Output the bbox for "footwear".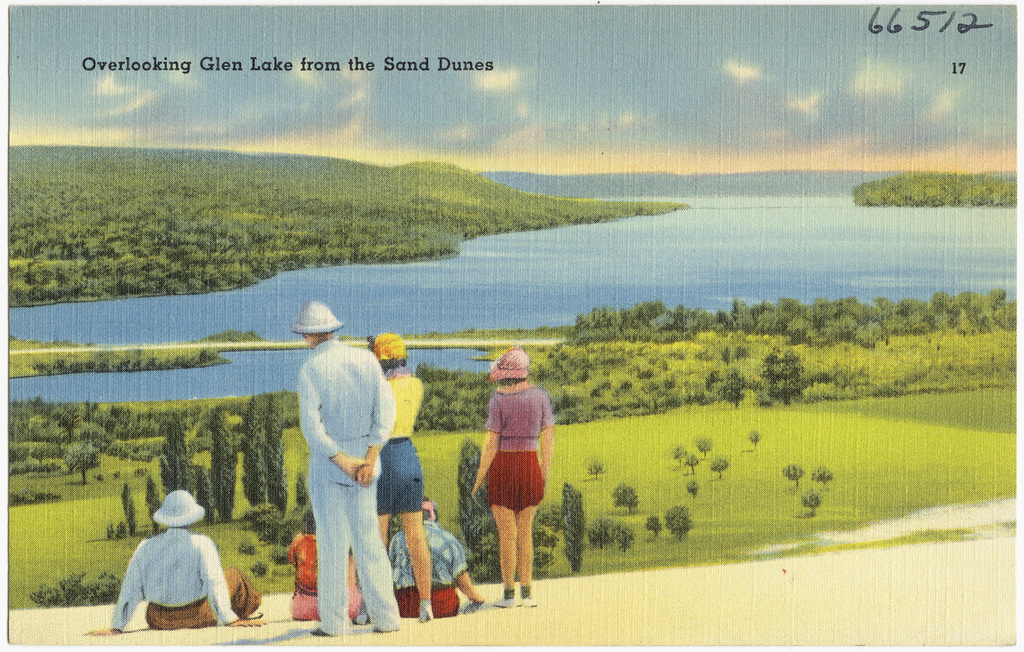
<bbox>245, 610, 265, 621</bbox>.
